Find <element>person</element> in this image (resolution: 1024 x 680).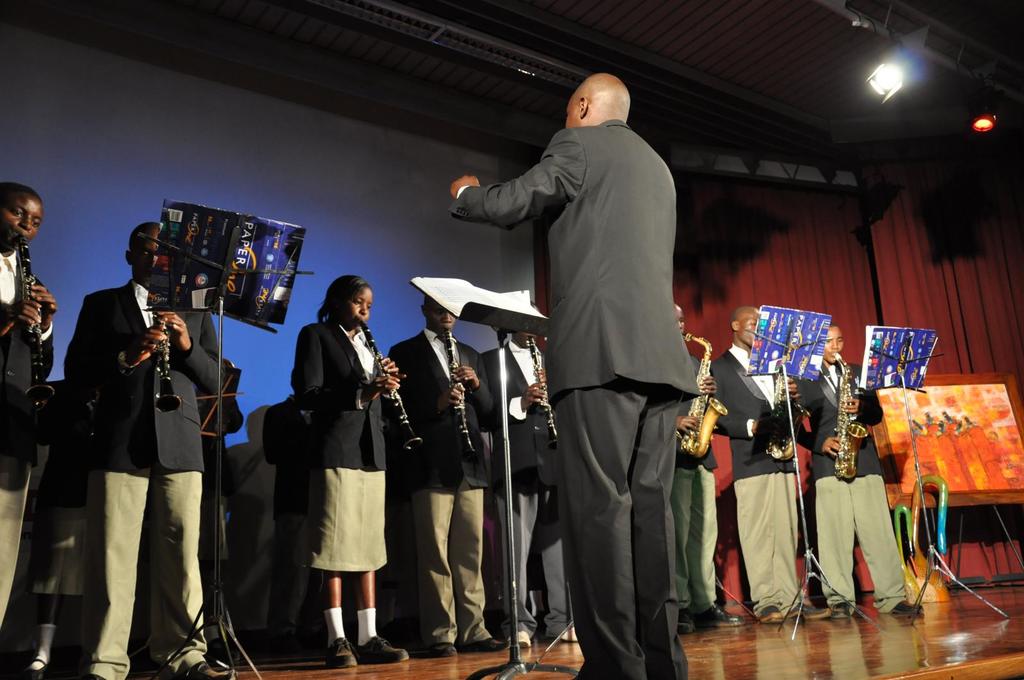
801/324/920/615.
